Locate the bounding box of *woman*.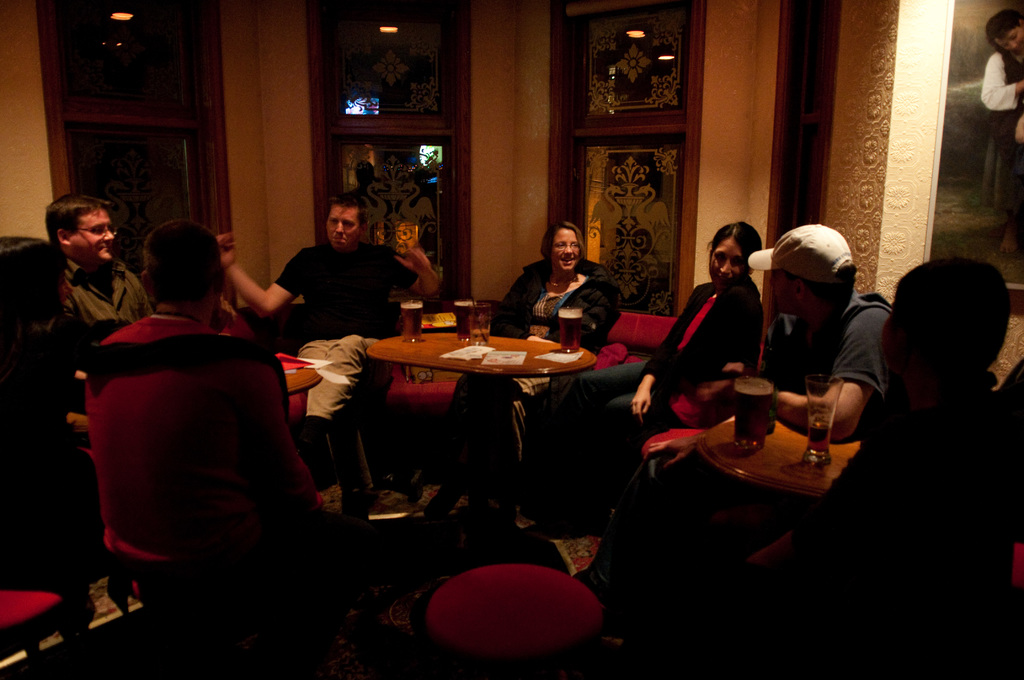
Bounding box: 569 216 765 472.
